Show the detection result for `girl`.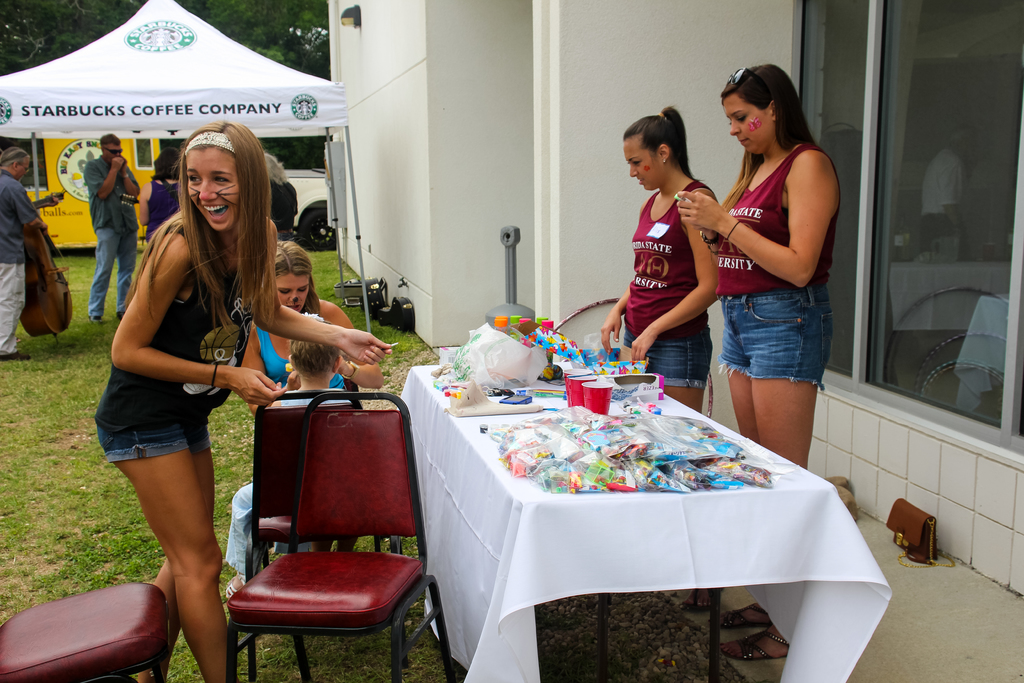
[94, 118, 394, 682].
